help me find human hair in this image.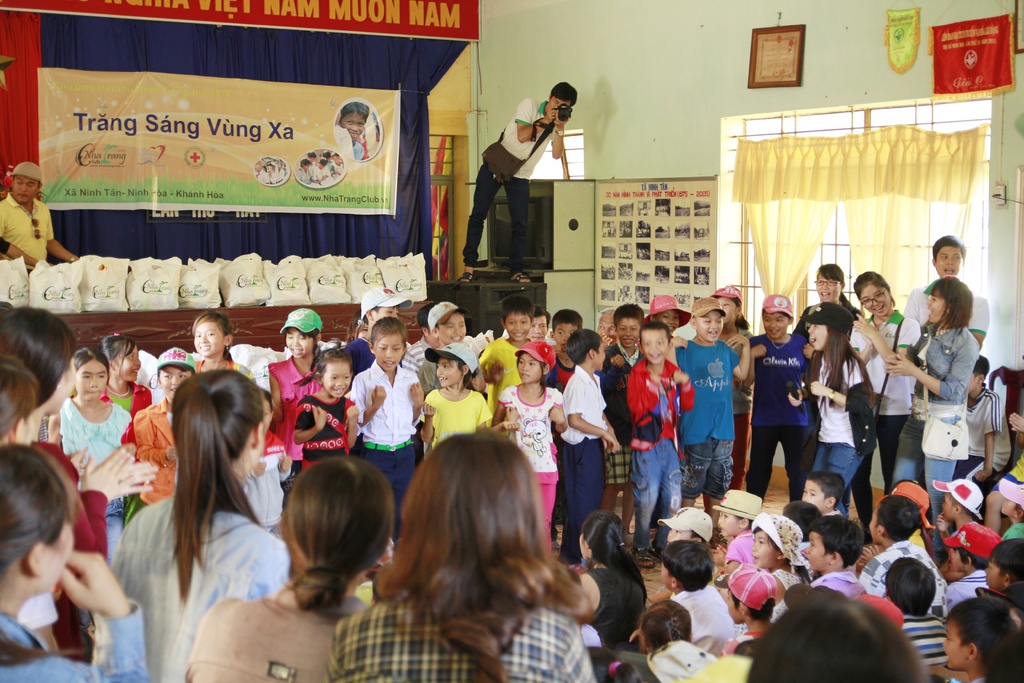
Found it: BBox(369, 320, 410, 349).
